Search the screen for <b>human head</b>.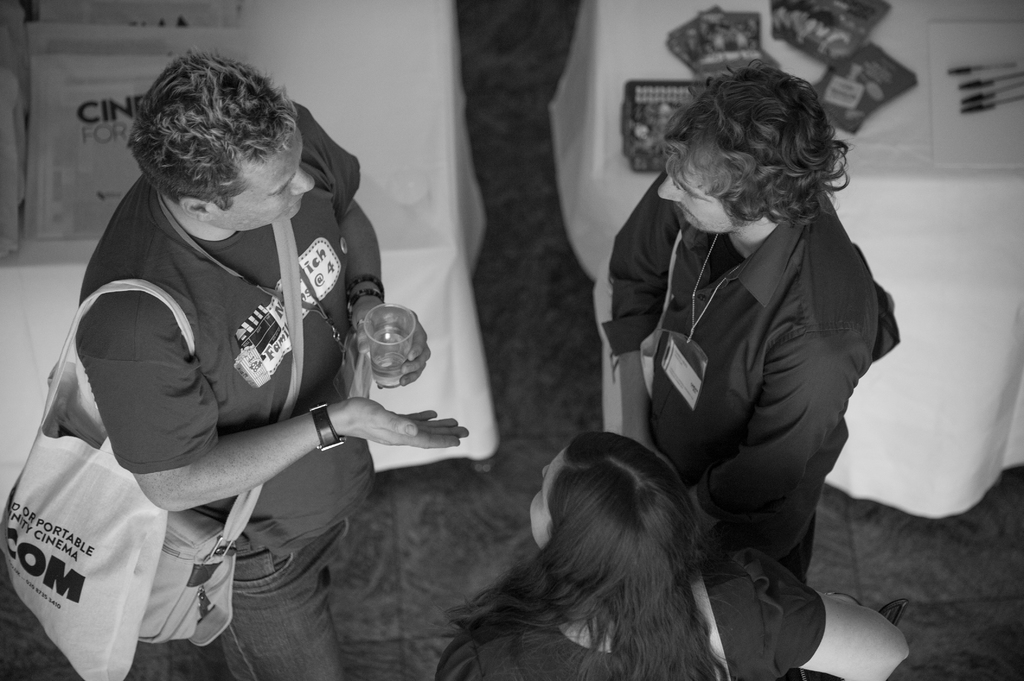
Found at bbox=[119, 54, 329, 238].
